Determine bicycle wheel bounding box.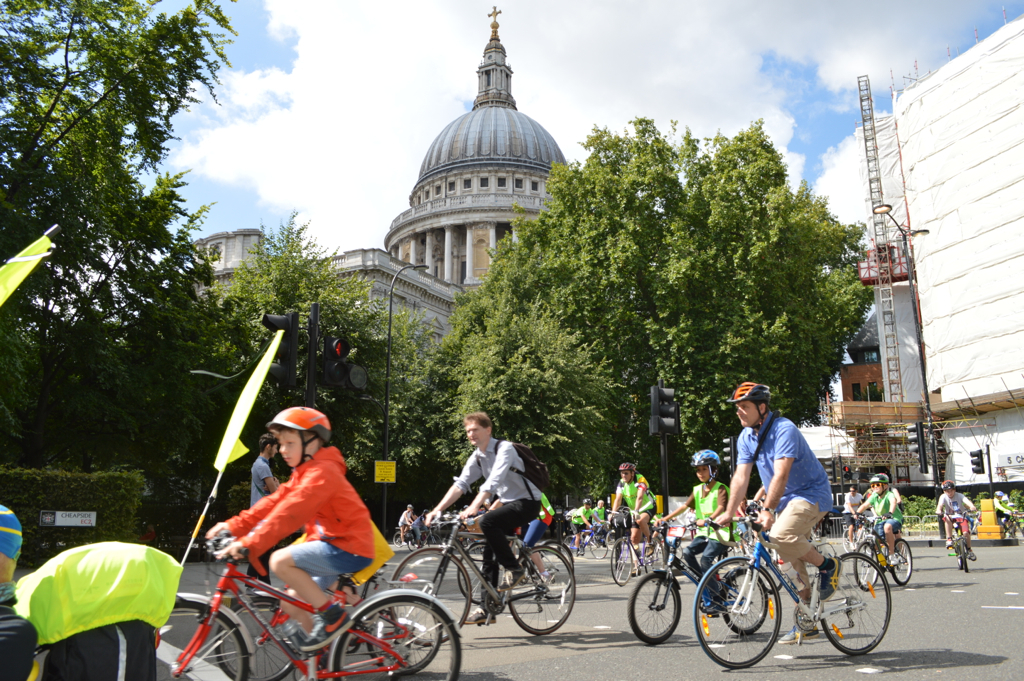
Determined: rect(843, 528, 858, 559).
